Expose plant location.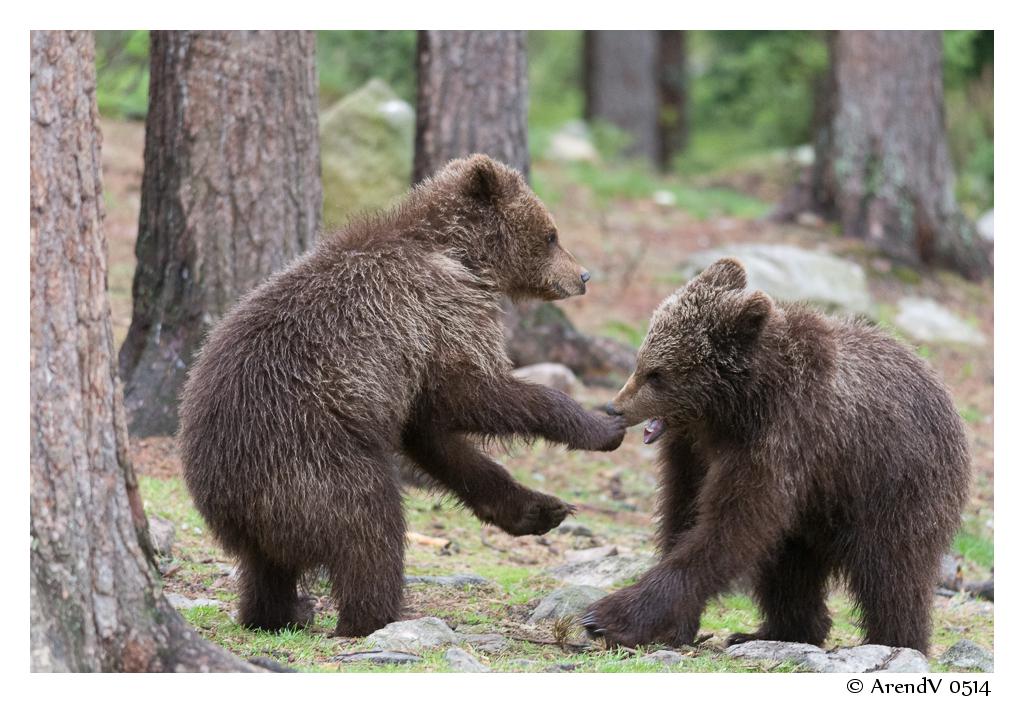
Exposed at bbox=(569, 108, 772, 225).
